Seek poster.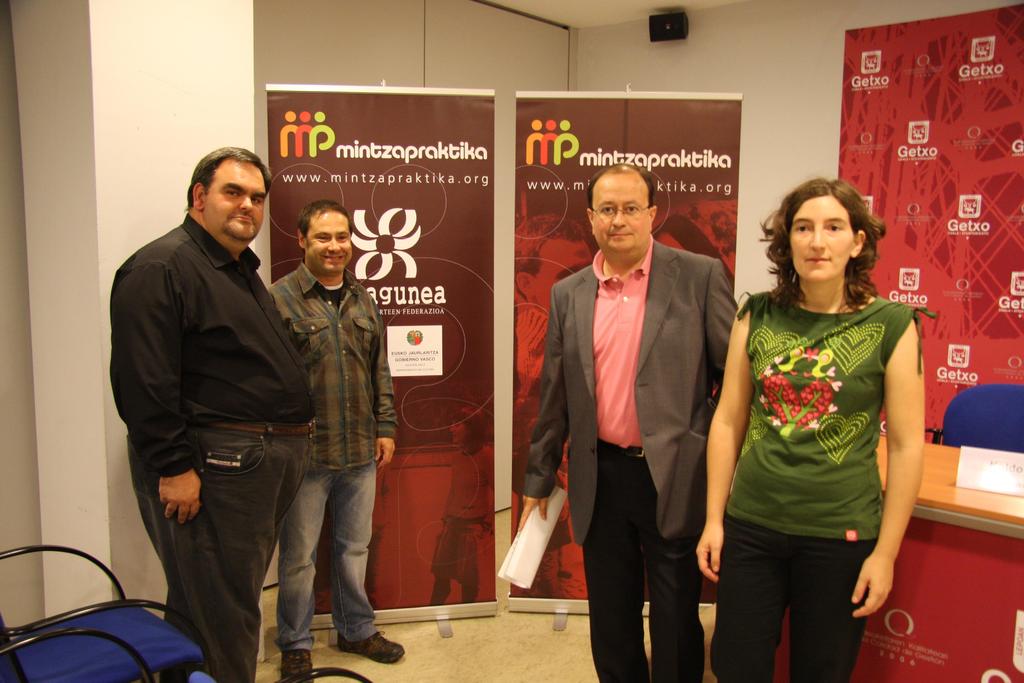
l=505, t=89, r=741, b=595.
